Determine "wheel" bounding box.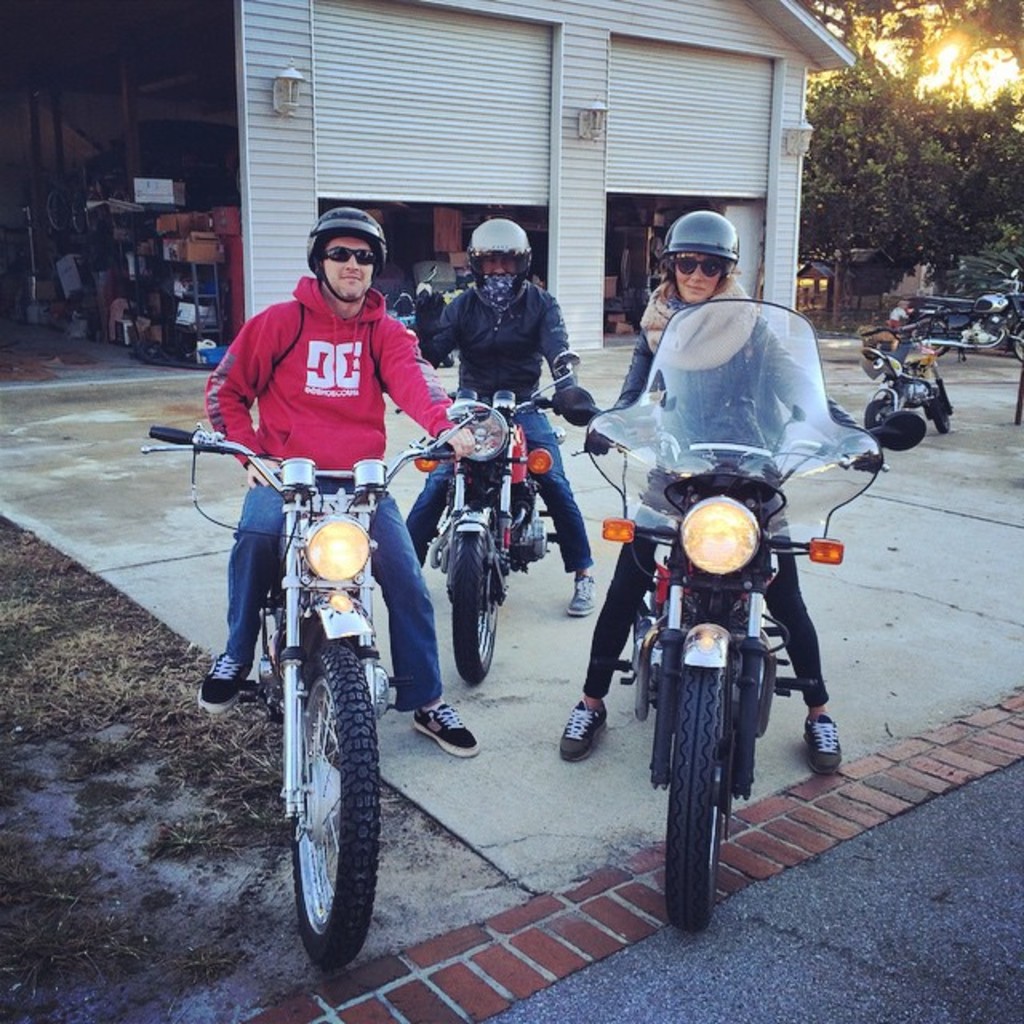
Determined: 861, 398, 885, 432.
